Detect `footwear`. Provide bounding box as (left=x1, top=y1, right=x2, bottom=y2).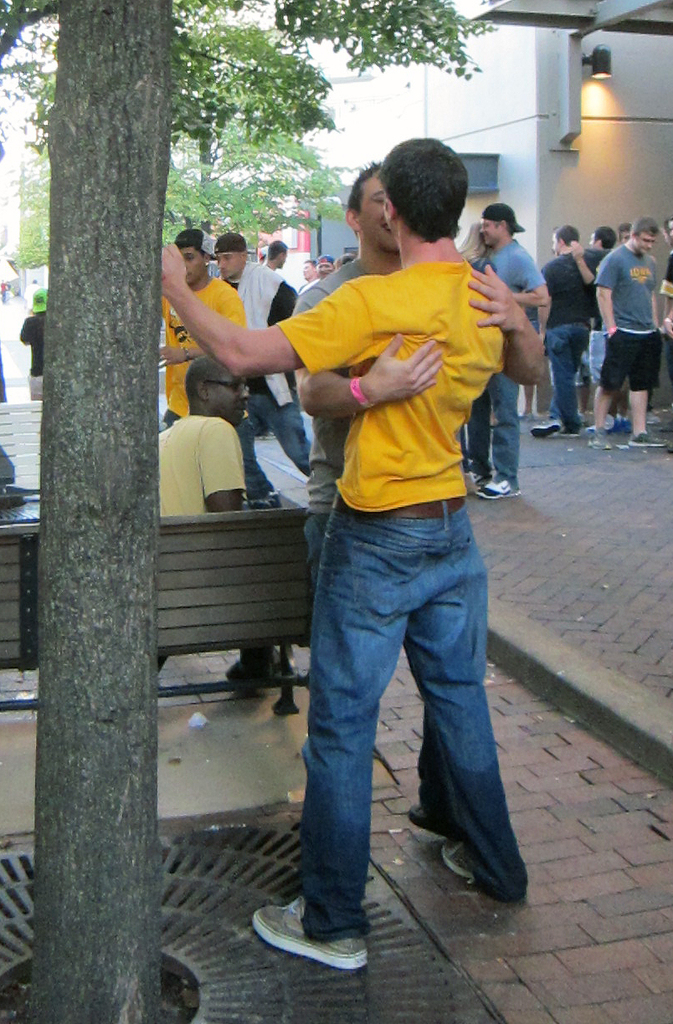
(left=532, top=422, right=564, bottom=442).
